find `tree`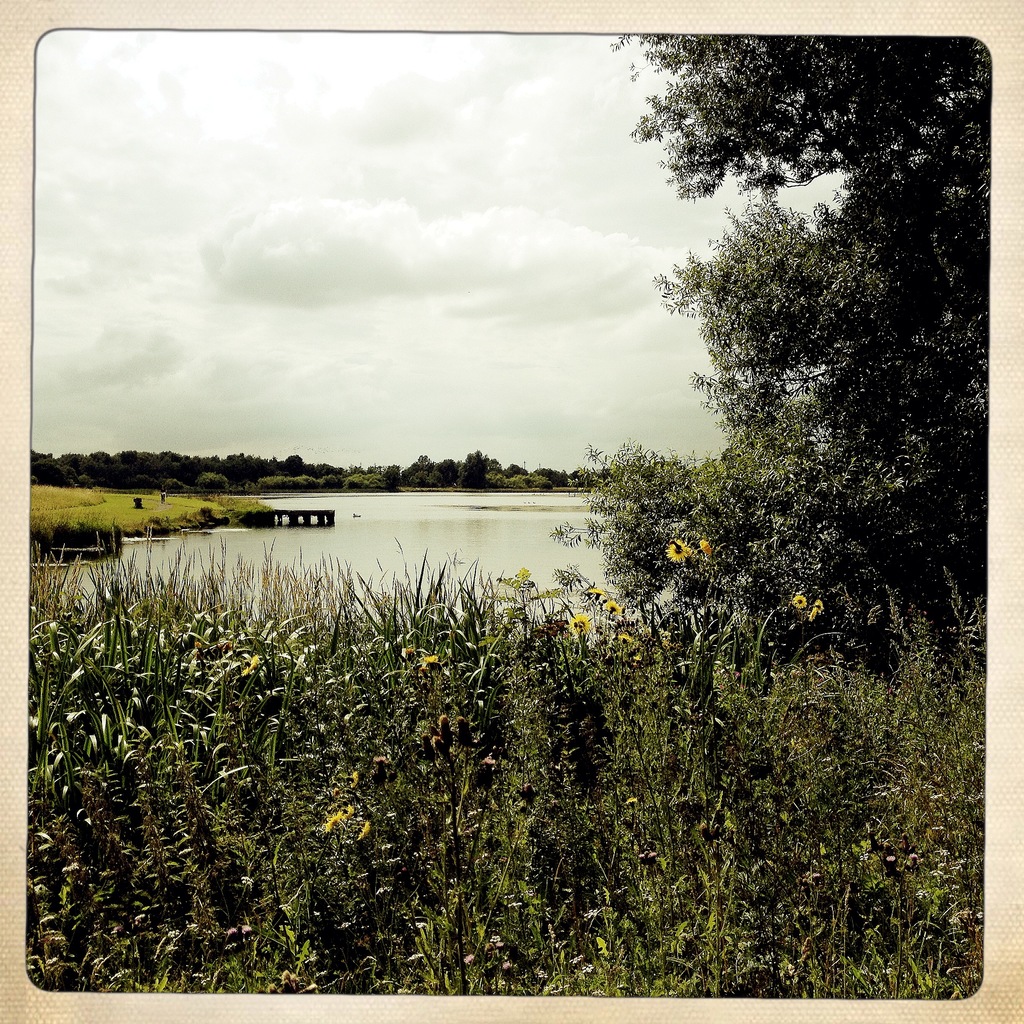
locate(516, 190, 1005, 647)
